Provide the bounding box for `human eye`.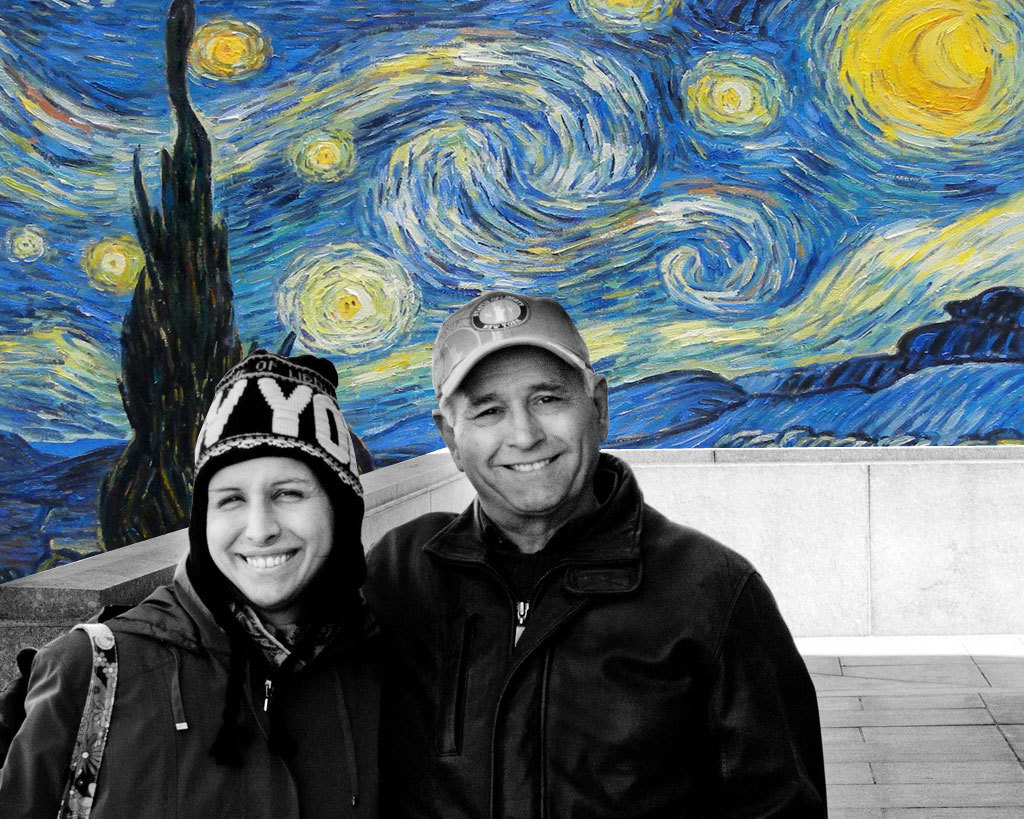
BBox(216, 494, 247, 510).
